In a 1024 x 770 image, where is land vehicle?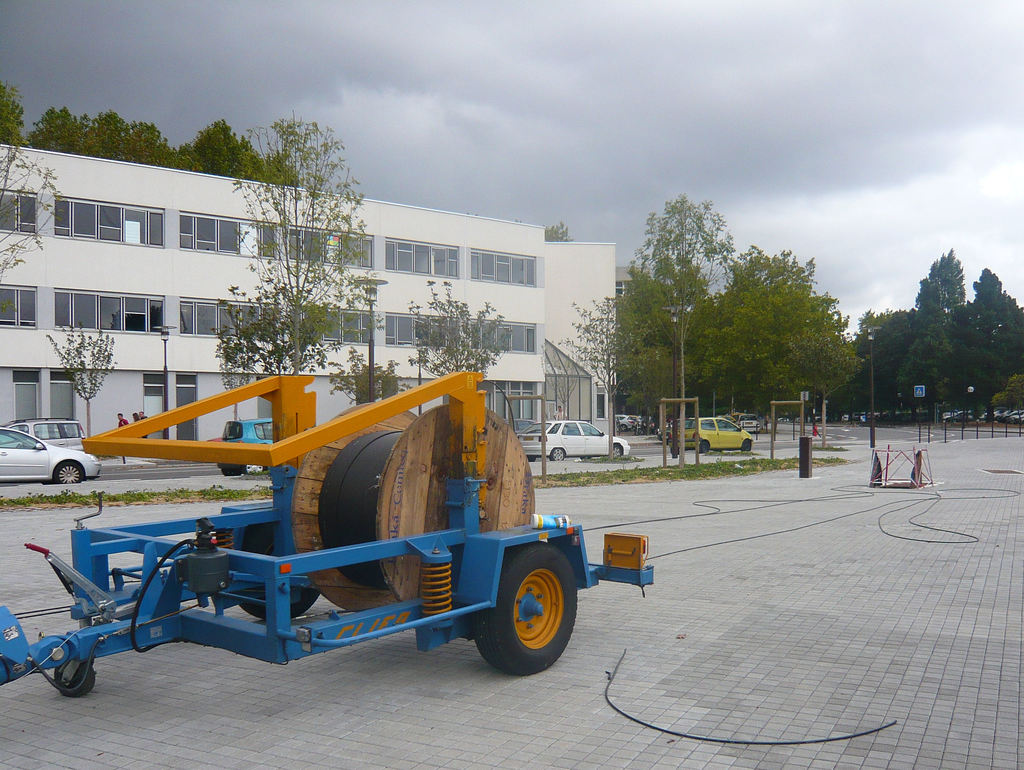
[736,416,762,434].
